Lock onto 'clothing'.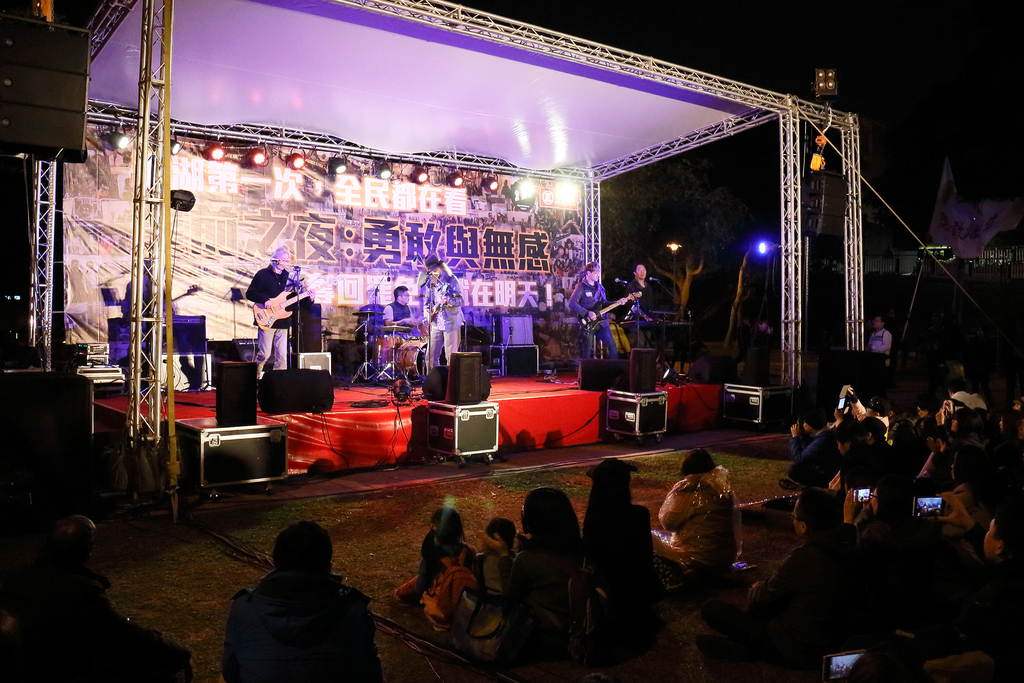
Locked: (x1=638, y1=466, x2=754, y2=607).
